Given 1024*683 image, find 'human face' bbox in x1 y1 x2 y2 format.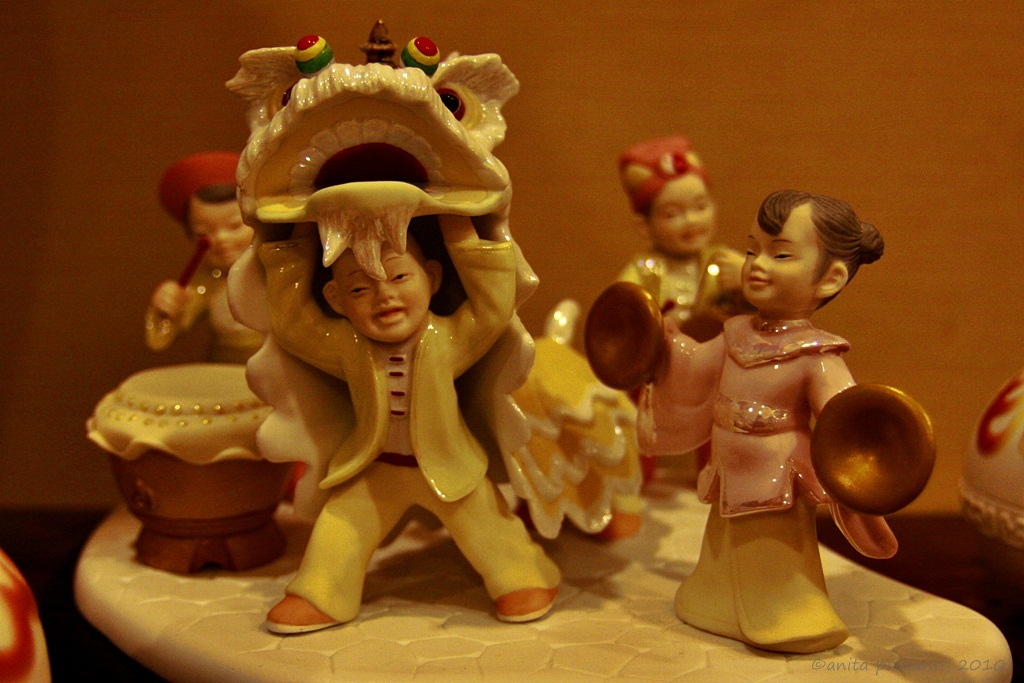
342 240 428 342.
